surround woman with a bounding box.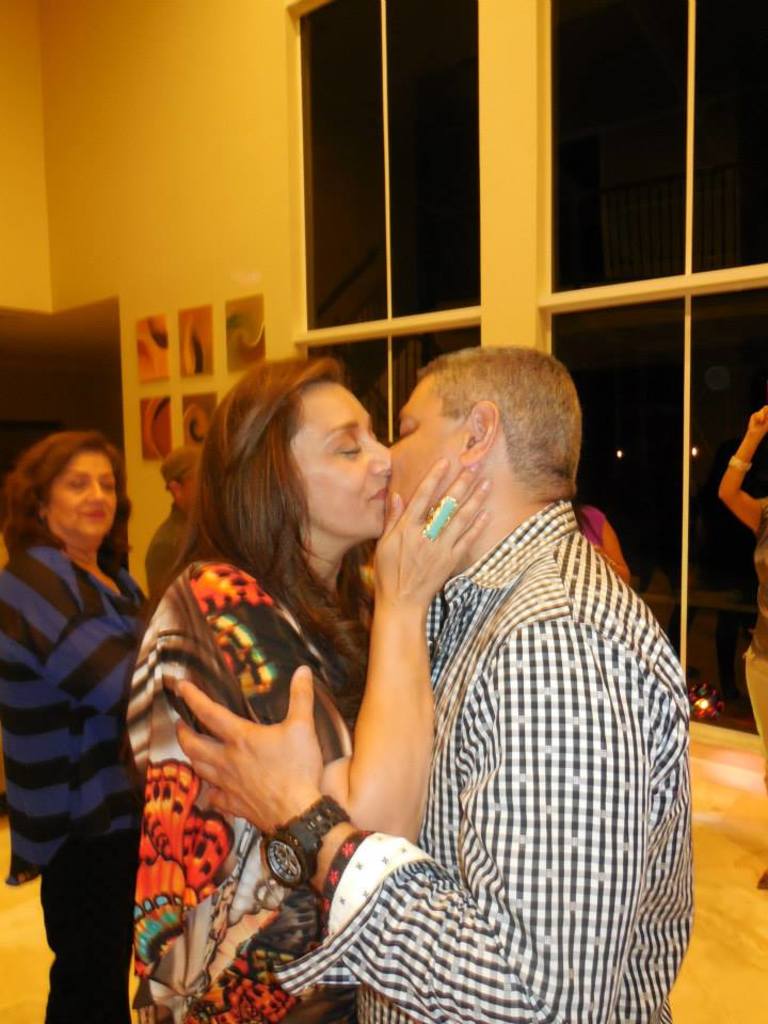
pyautogui.locateOnScreen(0, 430, 160, 1023).
